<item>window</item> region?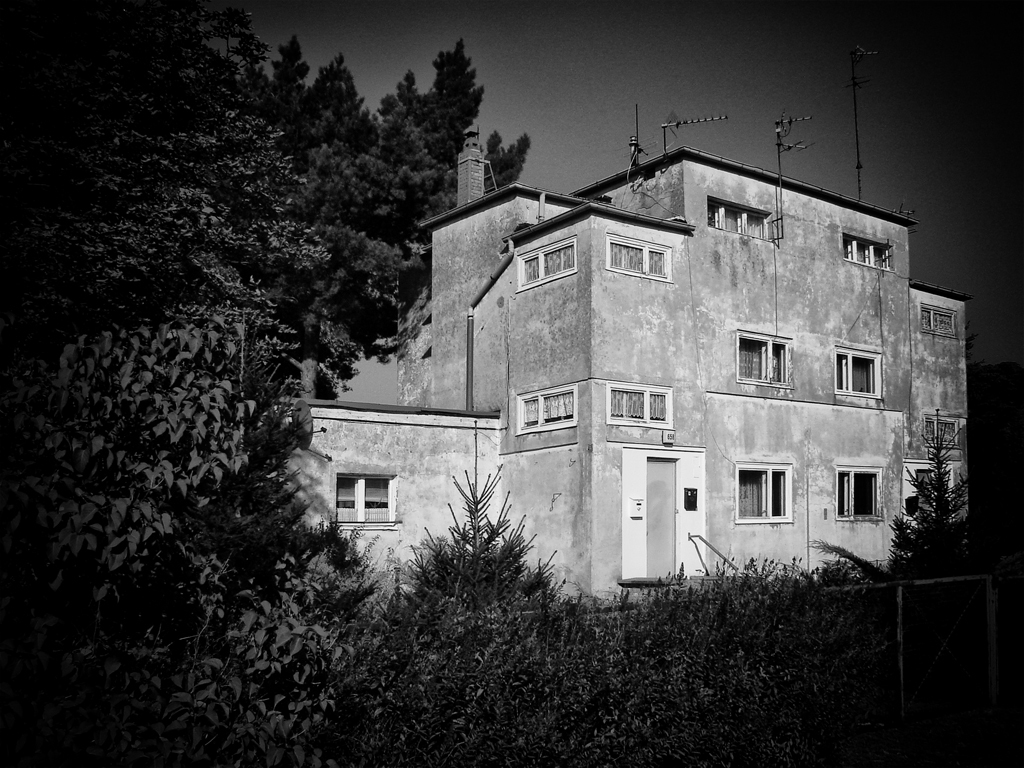
bbox=(920, 301, 957, 336)
